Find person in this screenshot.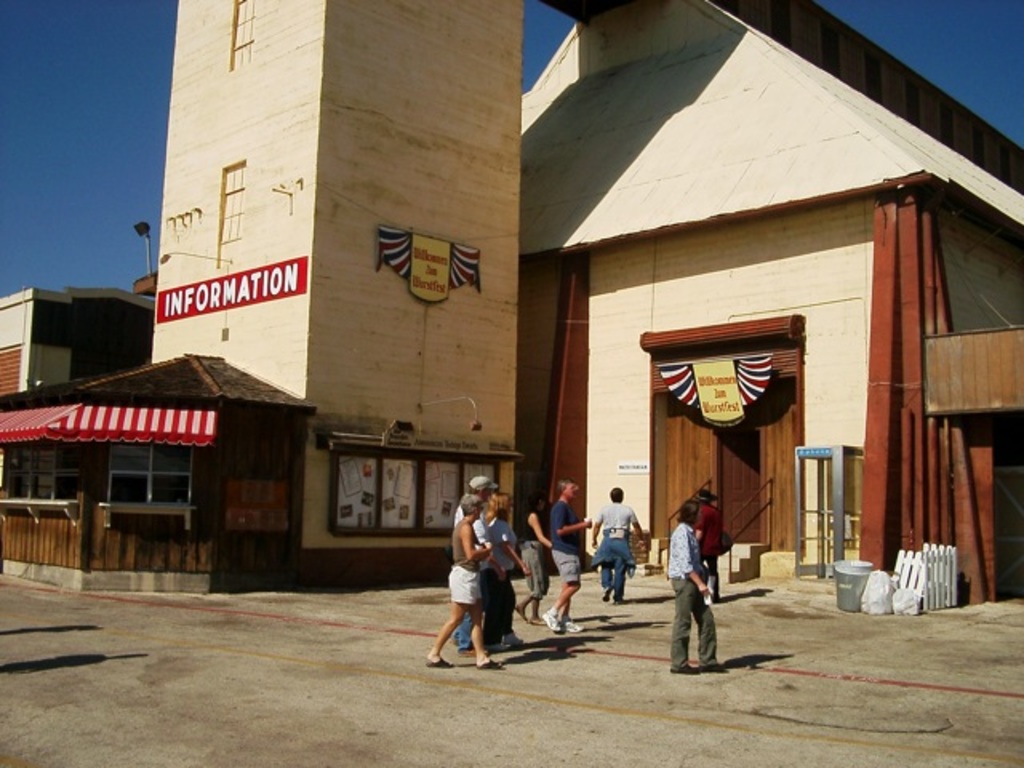
The bounding box for person is left=586, top=482, right=645, bottom=608.
